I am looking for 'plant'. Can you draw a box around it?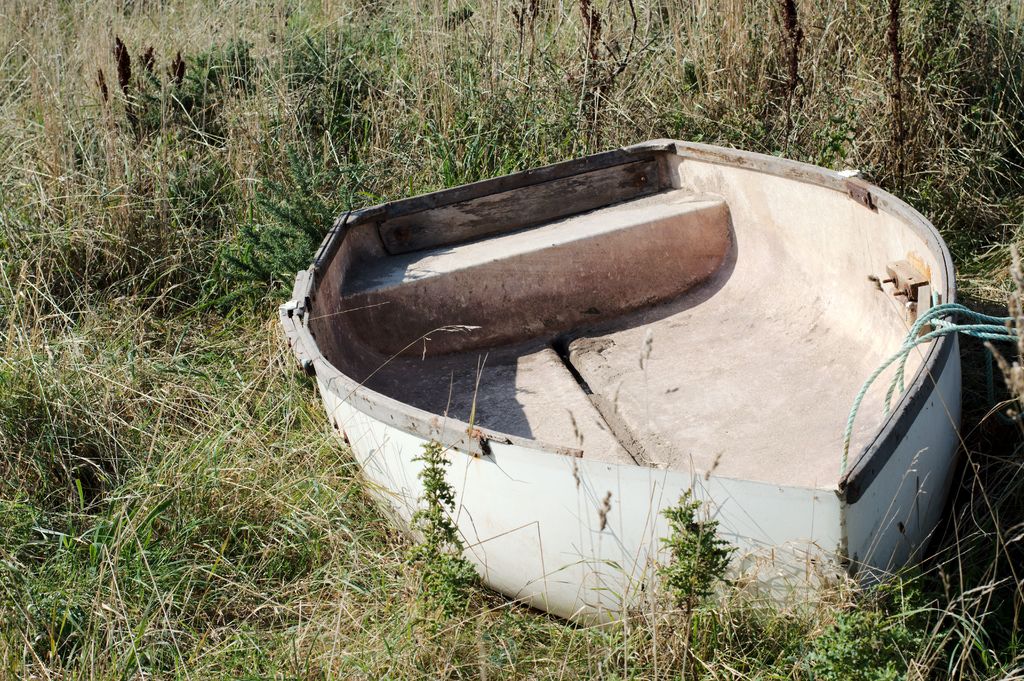
Sure, the bounding box is bbox=[397, 409, 489, 621].
